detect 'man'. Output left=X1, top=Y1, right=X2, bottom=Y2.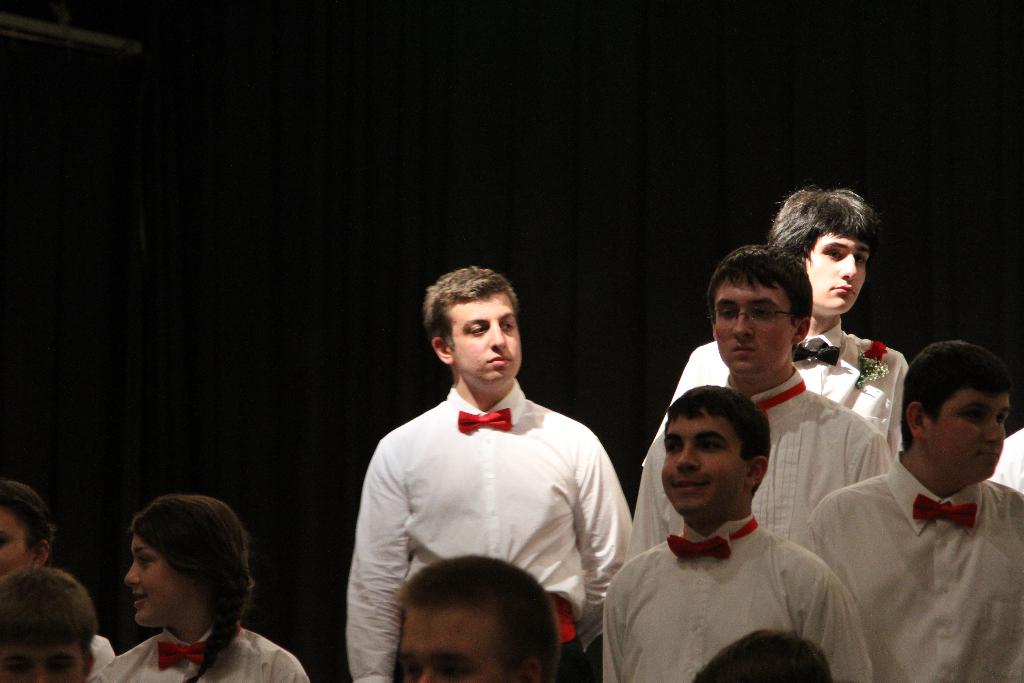
left=0, top=562, right=107, bottom=682.
